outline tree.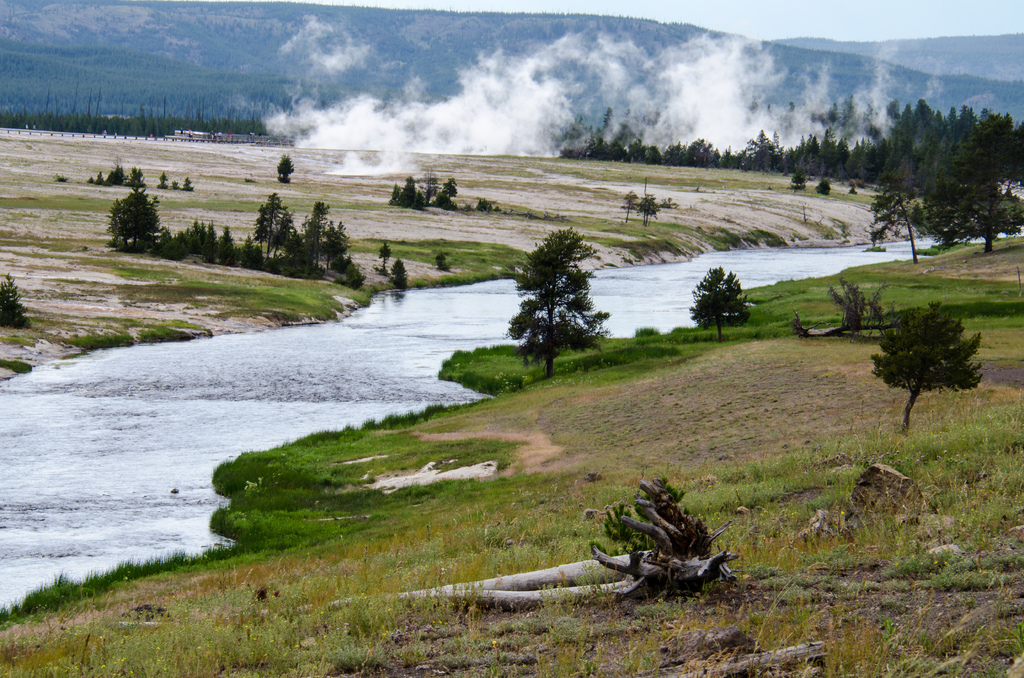
Outline: bbox=[866, 163, 926, 260].
